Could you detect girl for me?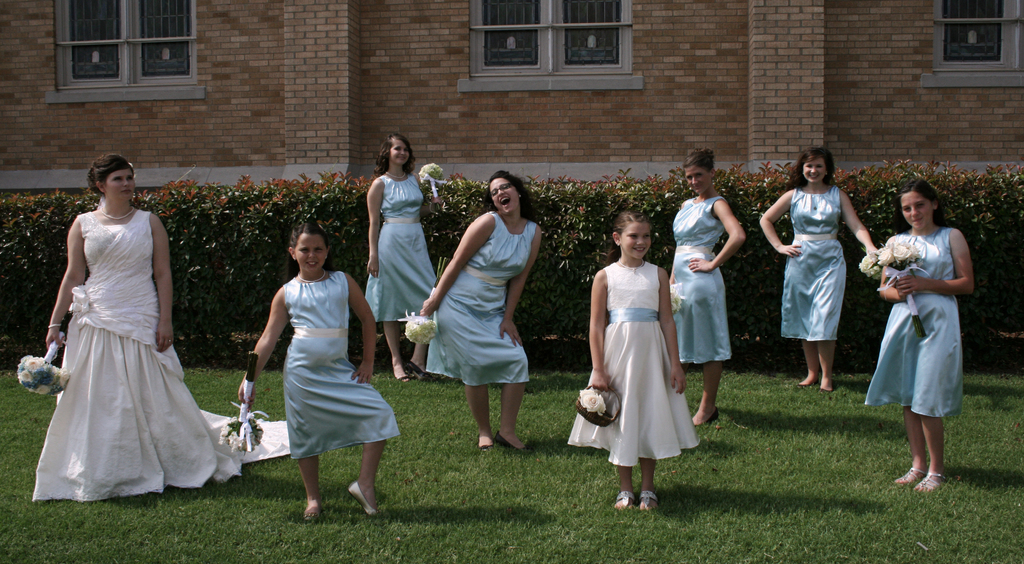
Detection result: select_region(237, 222, 402, 520).
